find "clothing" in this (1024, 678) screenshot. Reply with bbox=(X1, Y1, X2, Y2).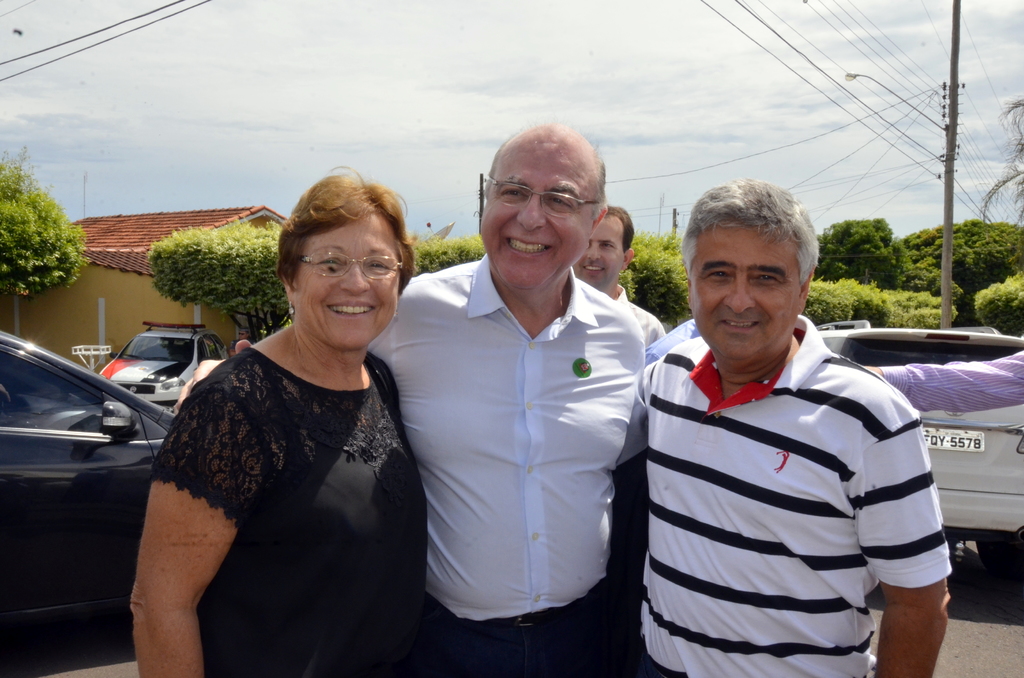
bbox=(616, 314, 954, 677).
